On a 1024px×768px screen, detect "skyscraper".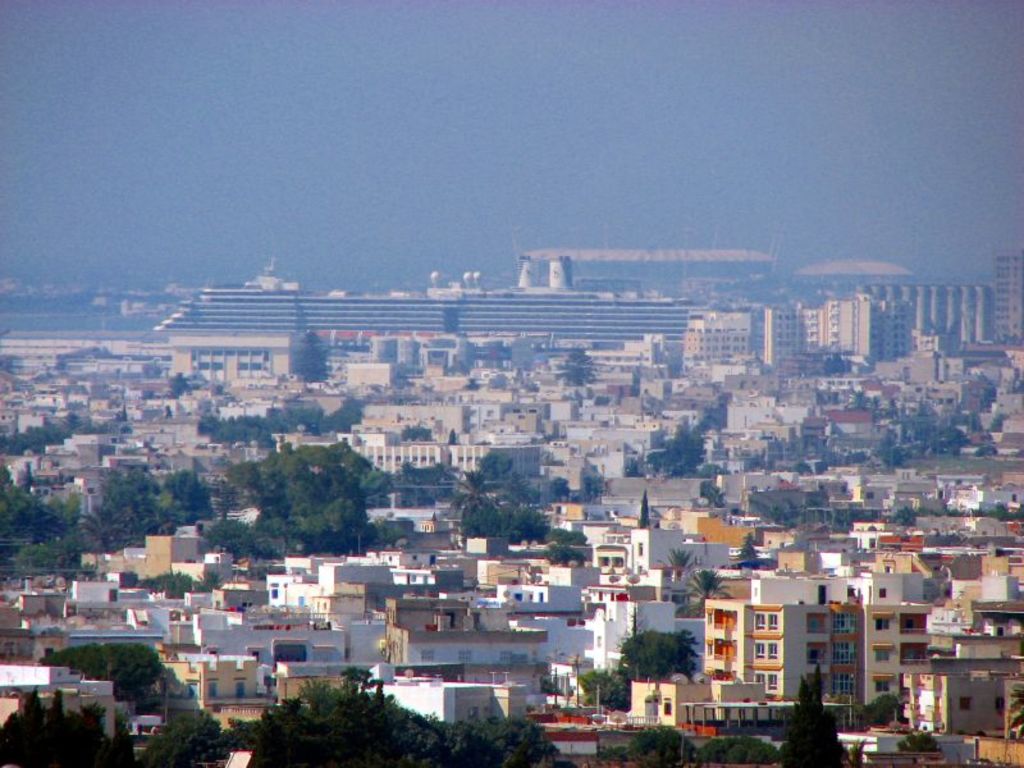
(753, 303, 795, 372).
